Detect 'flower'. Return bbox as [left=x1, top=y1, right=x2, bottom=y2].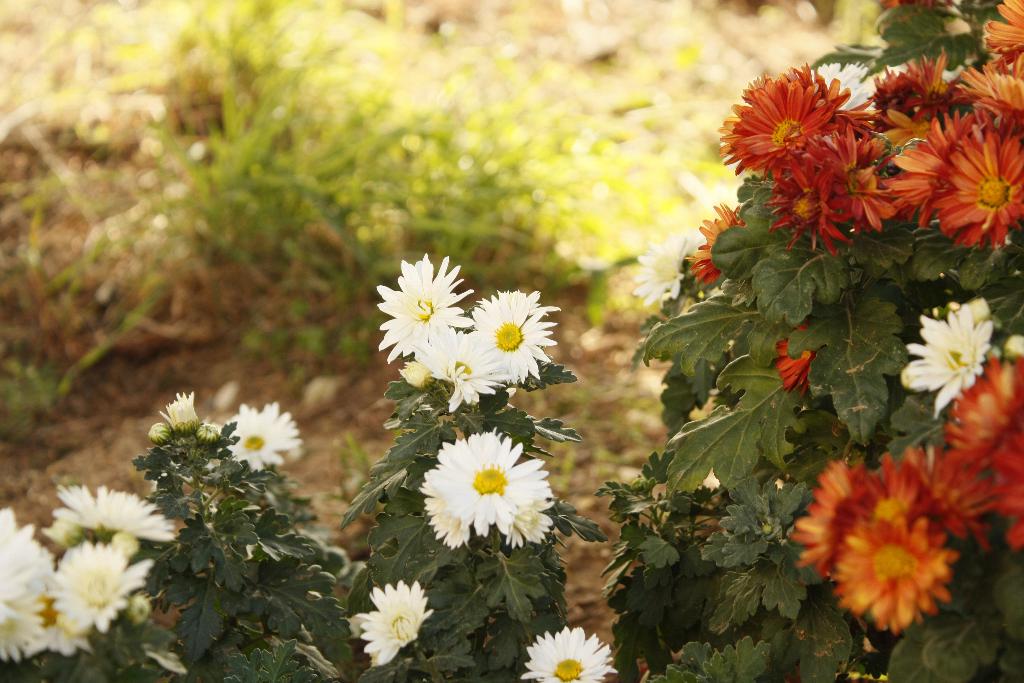
[left=774, top=322, right=813, bottom=396].
